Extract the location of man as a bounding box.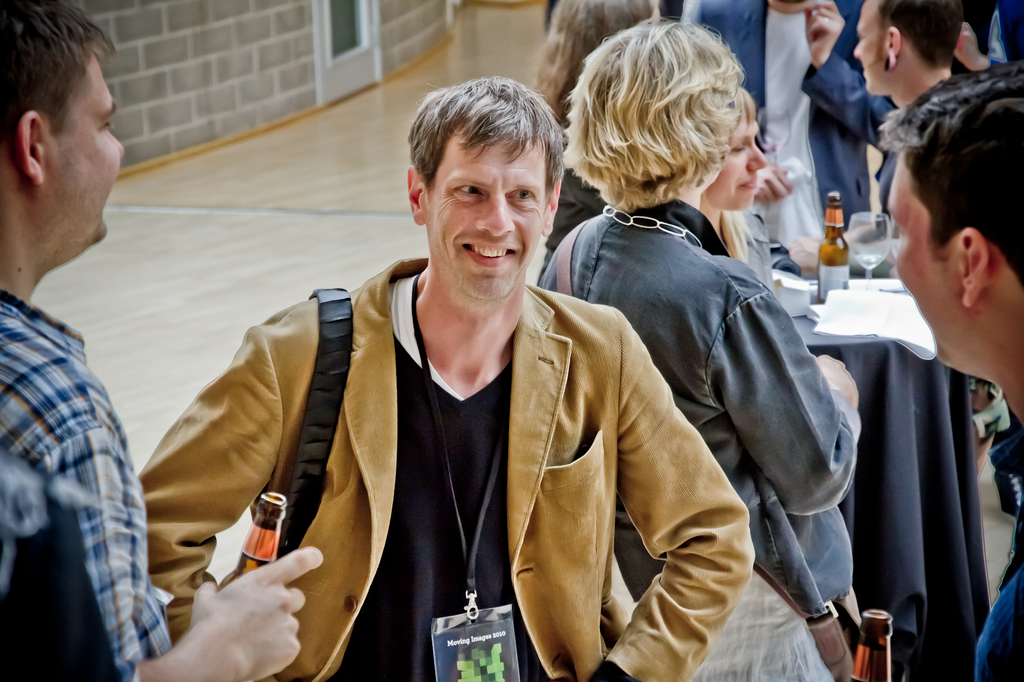
(841,0,973,229).
